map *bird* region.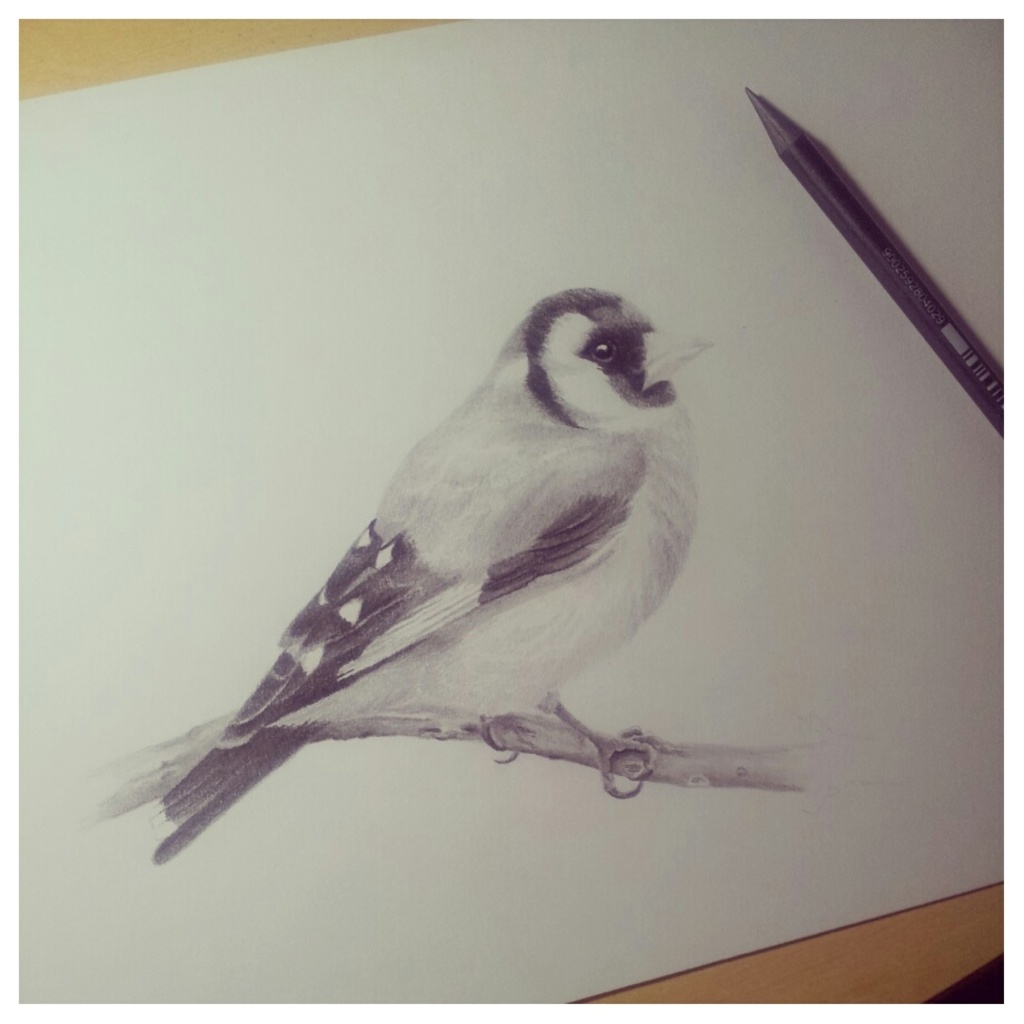
Mapped to bbox=[112, 265, 758, 847].
